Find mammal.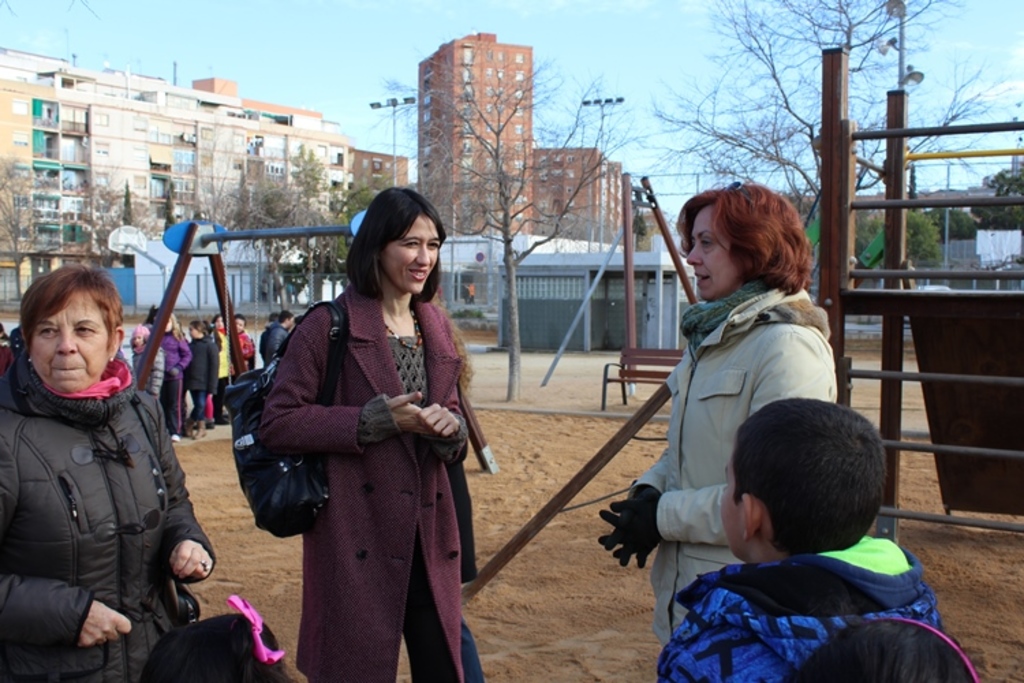
bbox(251, 182, 483, 682).
